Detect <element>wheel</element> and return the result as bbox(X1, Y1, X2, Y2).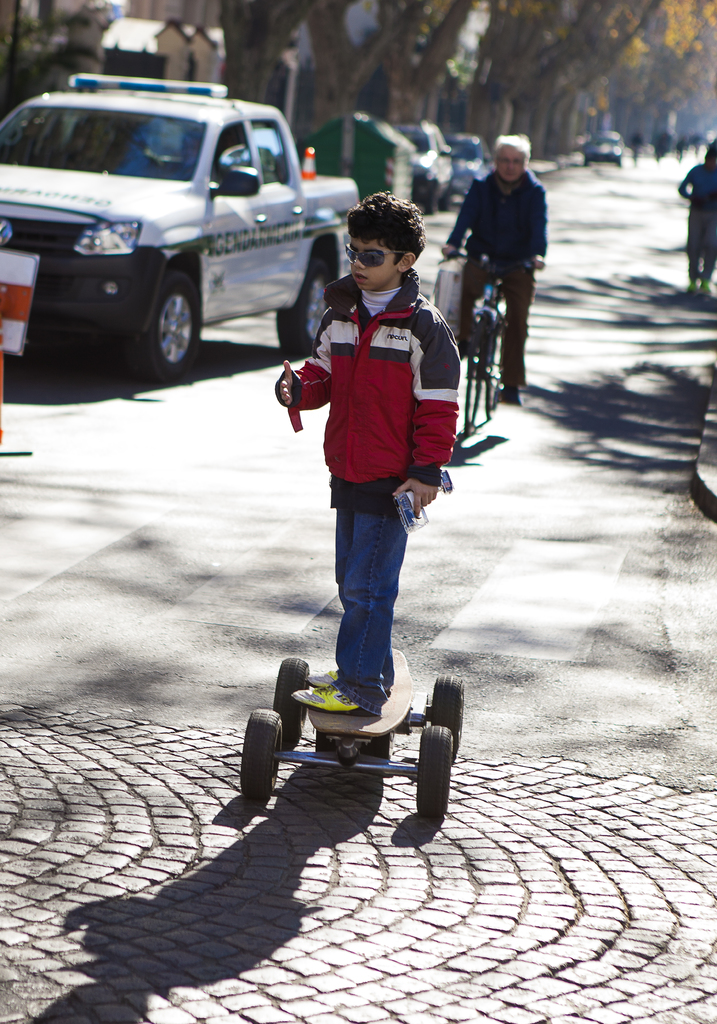
bbox(238, 706, 286, 803).
